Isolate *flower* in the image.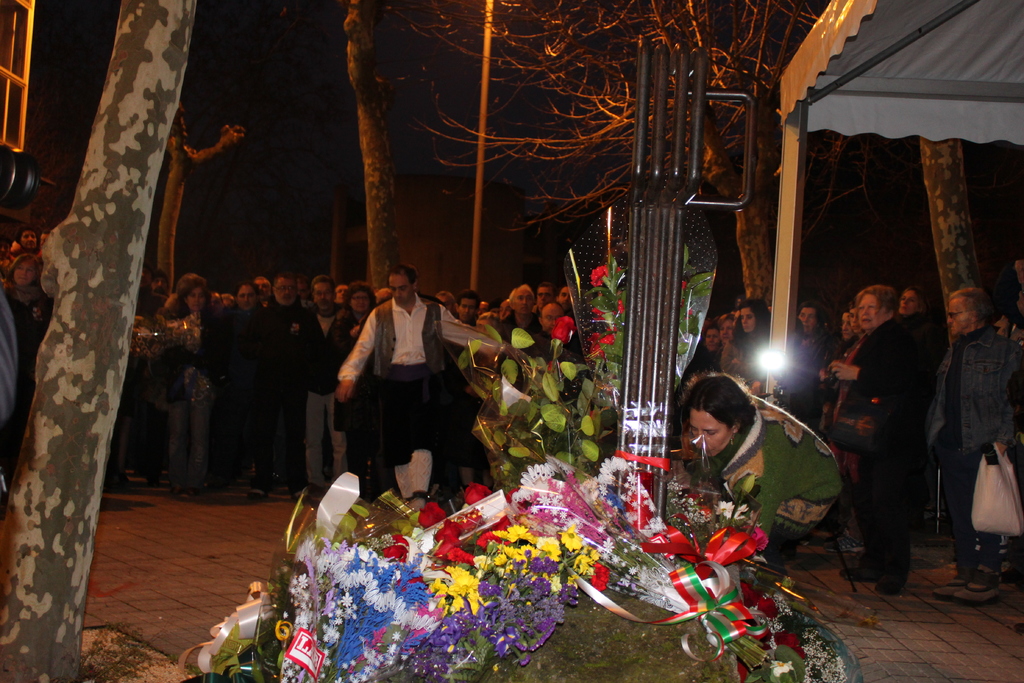
Isolated region: 559, 524, 583, 548.
